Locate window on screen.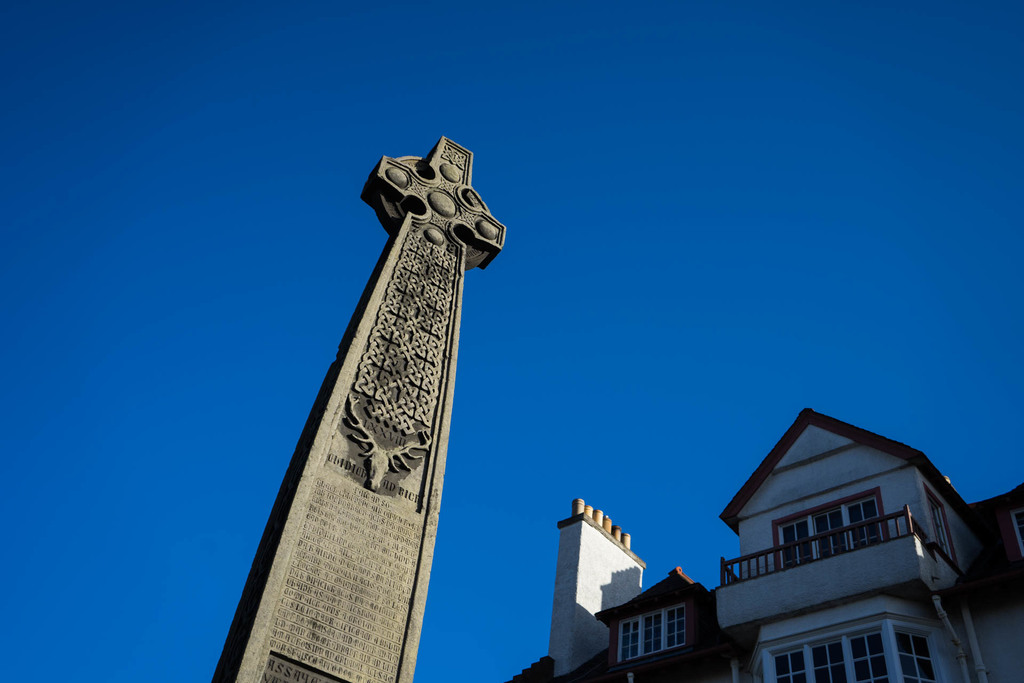
On screen at left=1014, top=511, right=1023, bottom=541.
